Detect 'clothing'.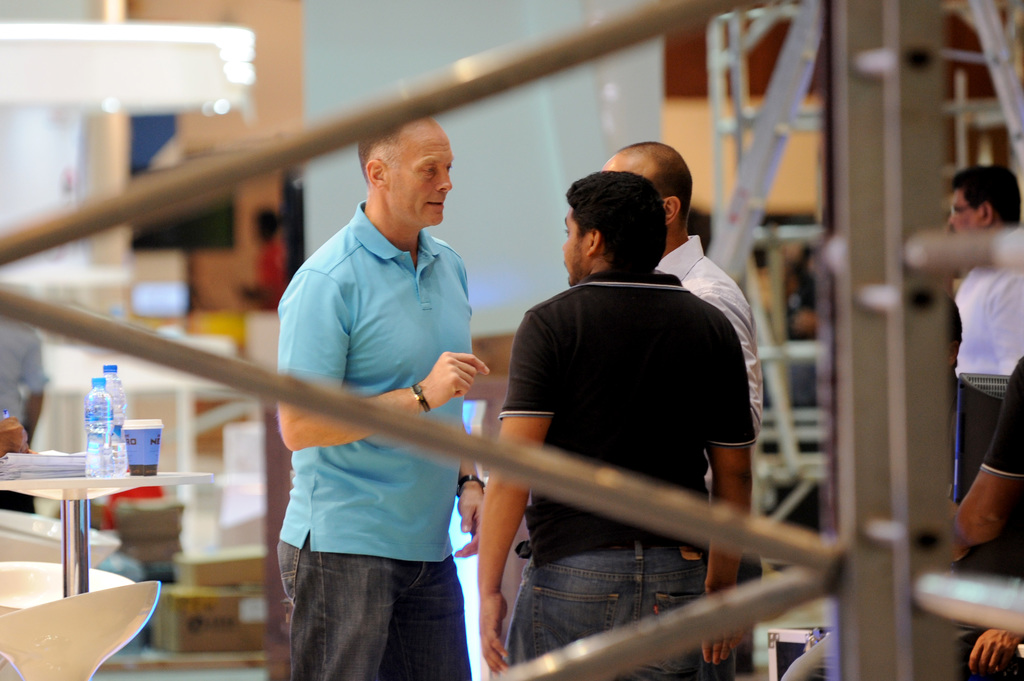
Detected at {"x1": 490, "y1": 534, "x2": 742, "y2": 678}.
